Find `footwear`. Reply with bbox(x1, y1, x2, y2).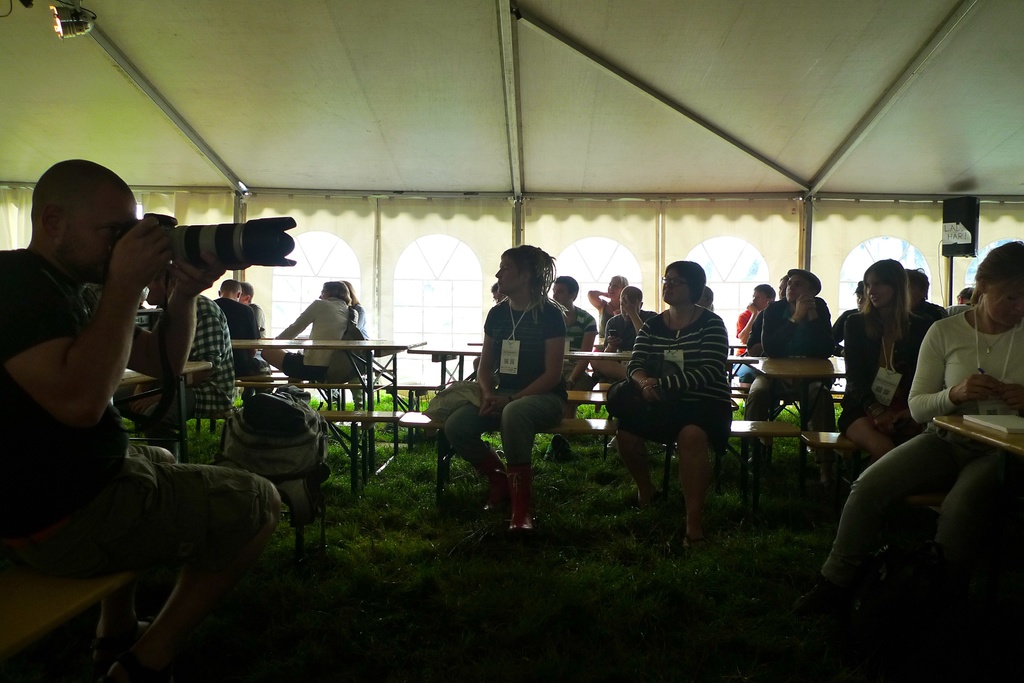
bbox(471, 441, 508, 538).
